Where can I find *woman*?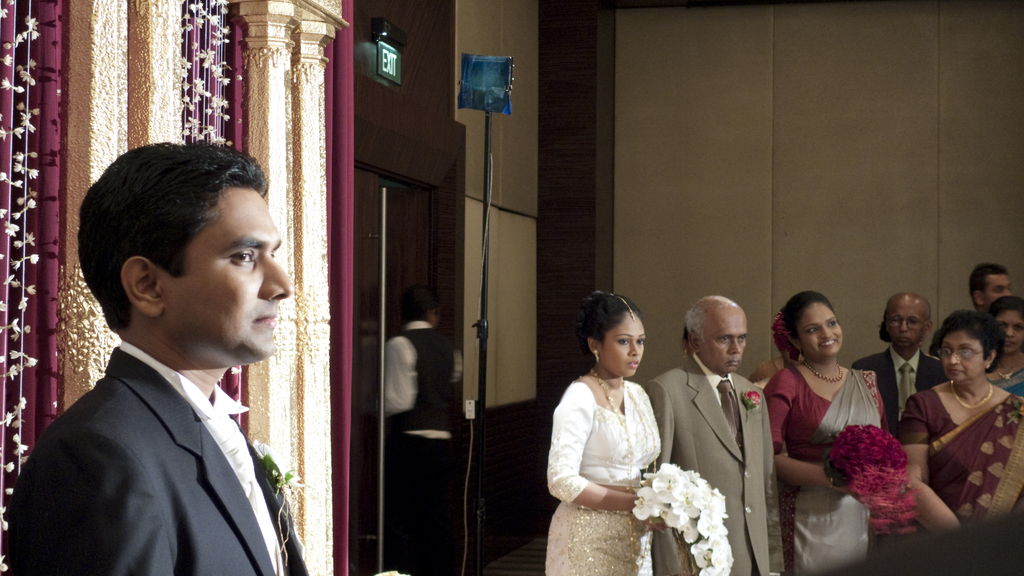
You can find it at [758,289,888,575].
